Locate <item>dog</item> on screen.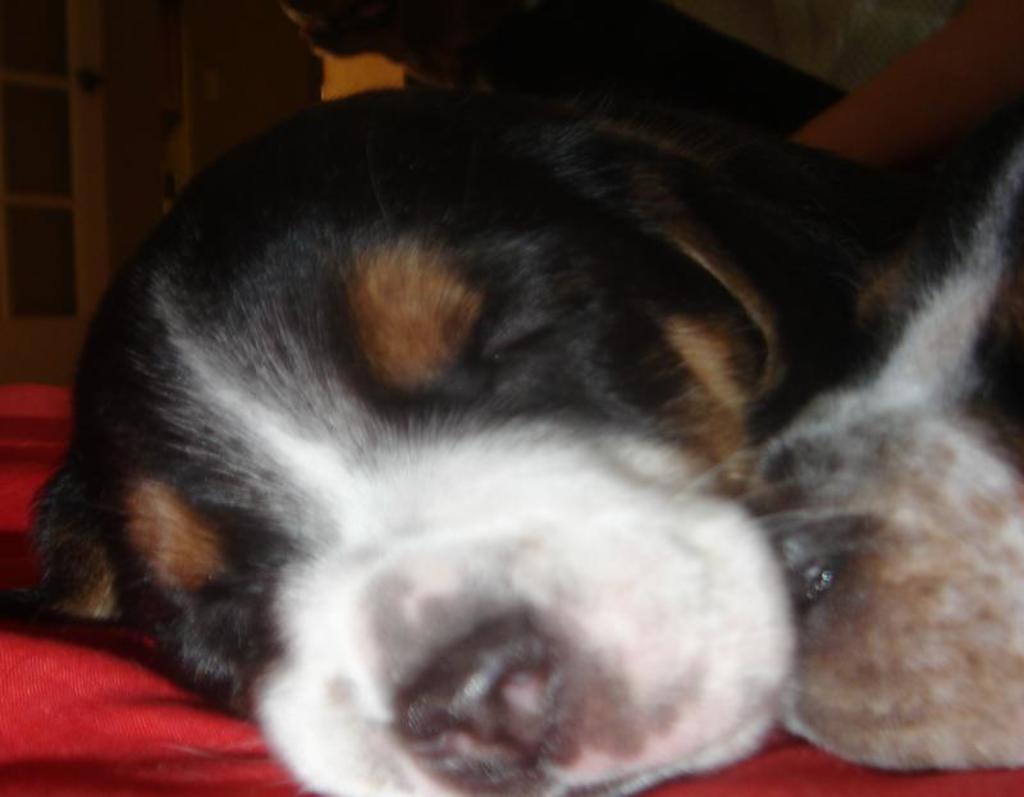
On screen at x1=10, y1=96, x2=1023, y2=796.
